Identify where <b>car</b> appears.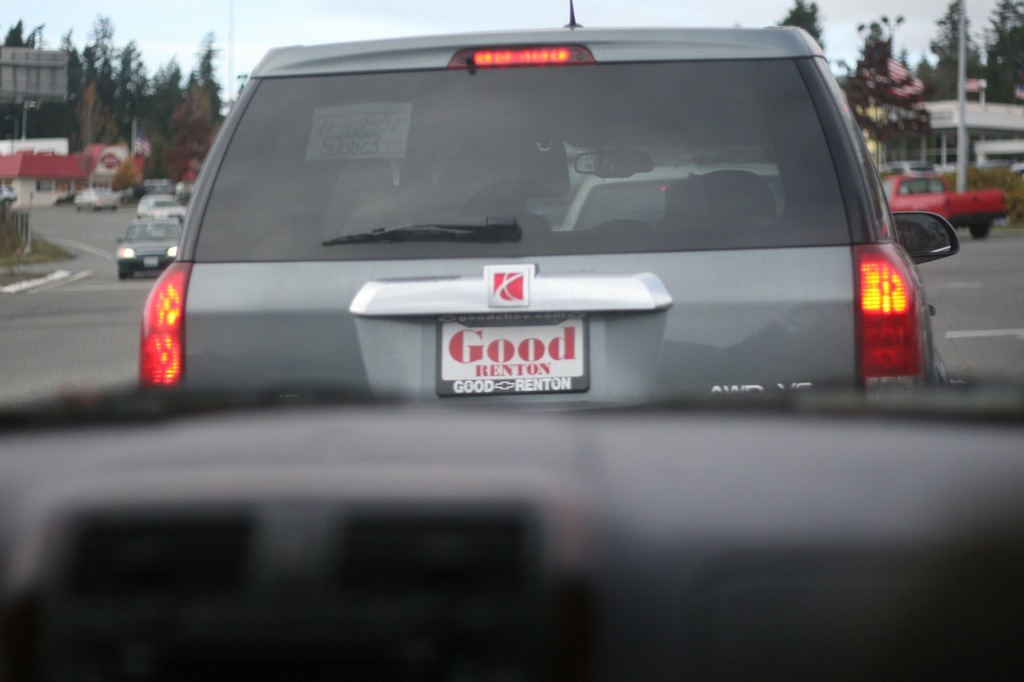
Appears at [880,170,1006,239].
